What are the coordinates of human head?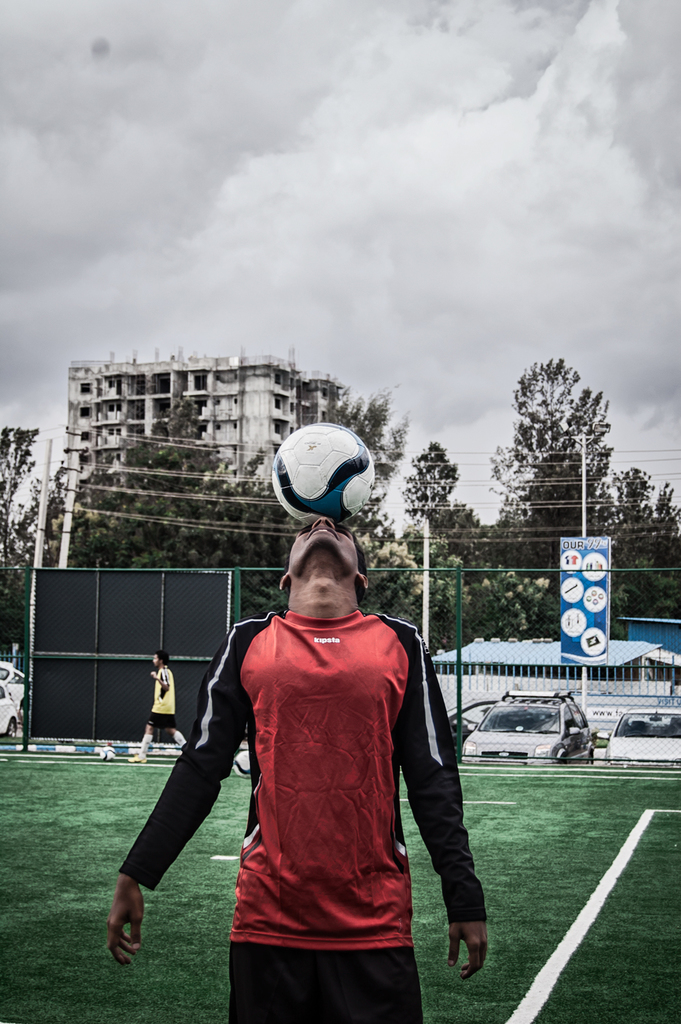
{"left": 147, "top": 650, "right": 171, "bottom": 671}.
